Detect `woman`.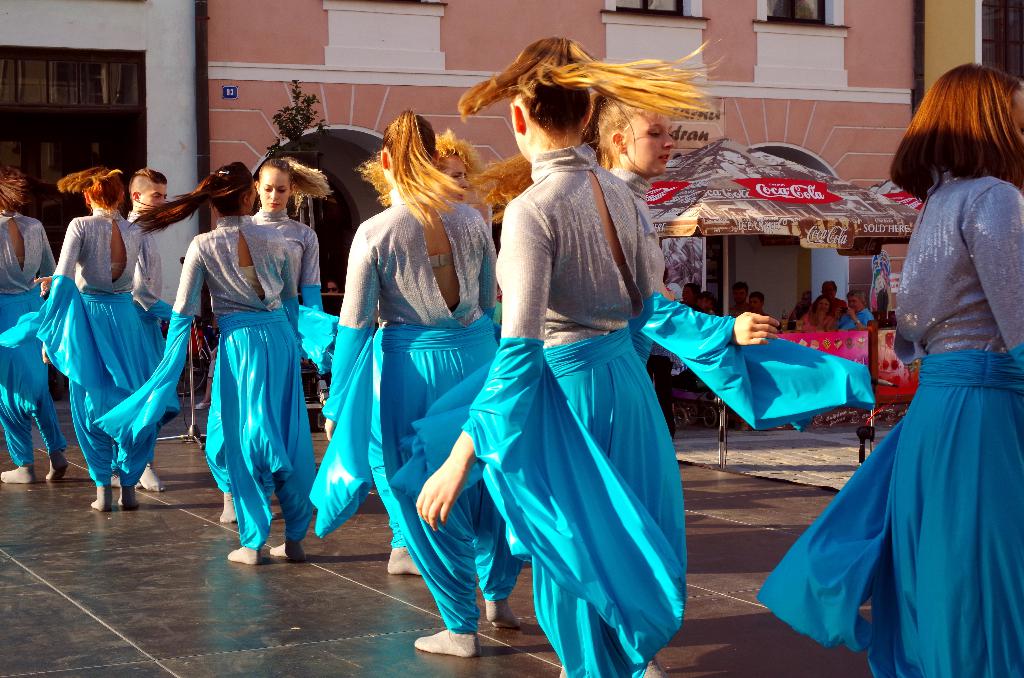
Detected at 800:296:835:333.
